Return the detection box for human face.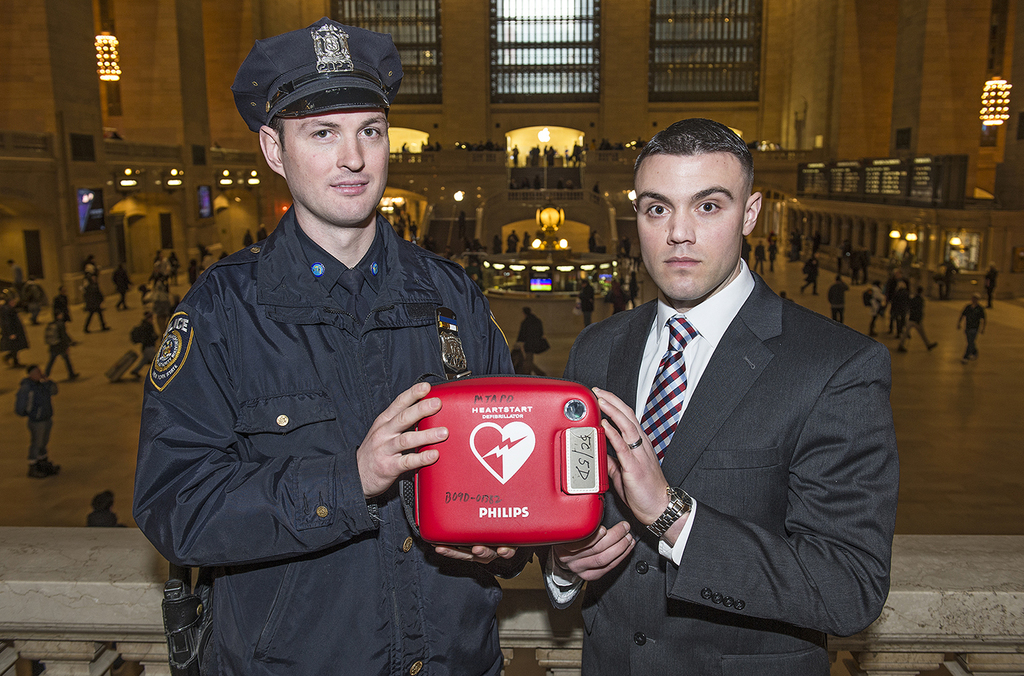
left=637, top=147, right=741, bottom=305.
